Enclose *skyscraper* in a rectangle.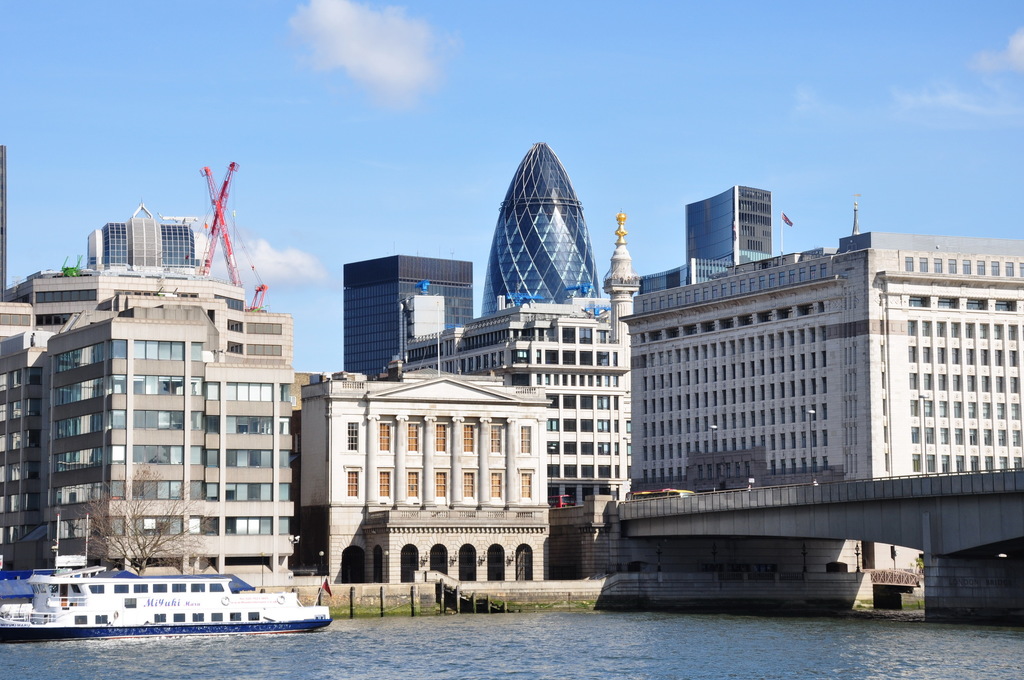
{"x1": 624, "y1": 222, "x2": 1019, "y2": 495}.
